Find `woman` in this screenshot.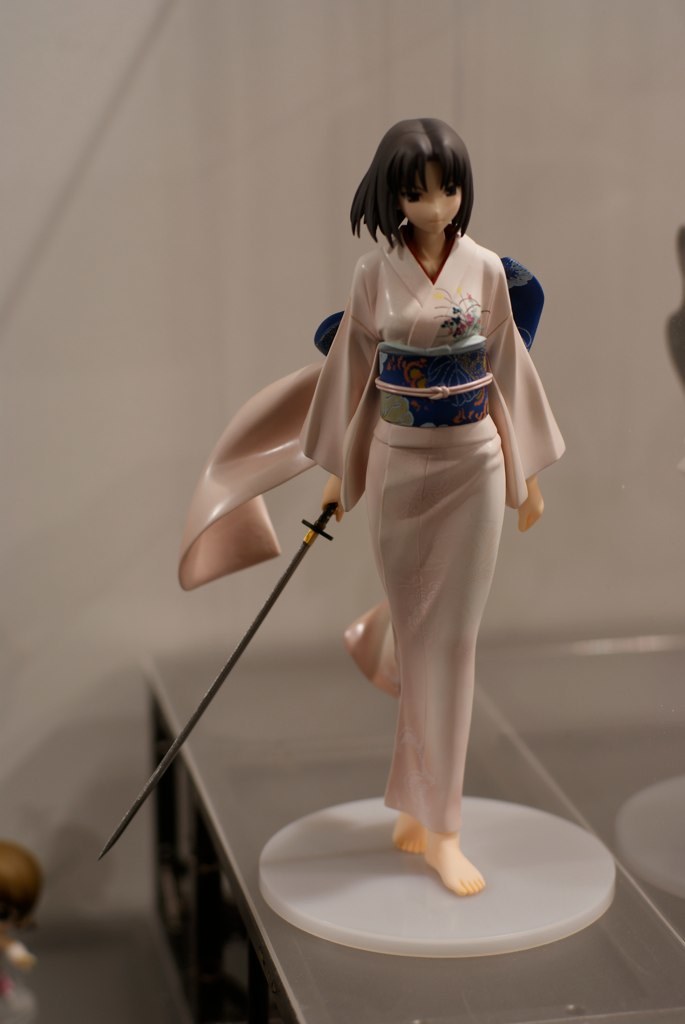
The bounding box for `woman` is (left=164, top=115, right=571, bottom=903).
